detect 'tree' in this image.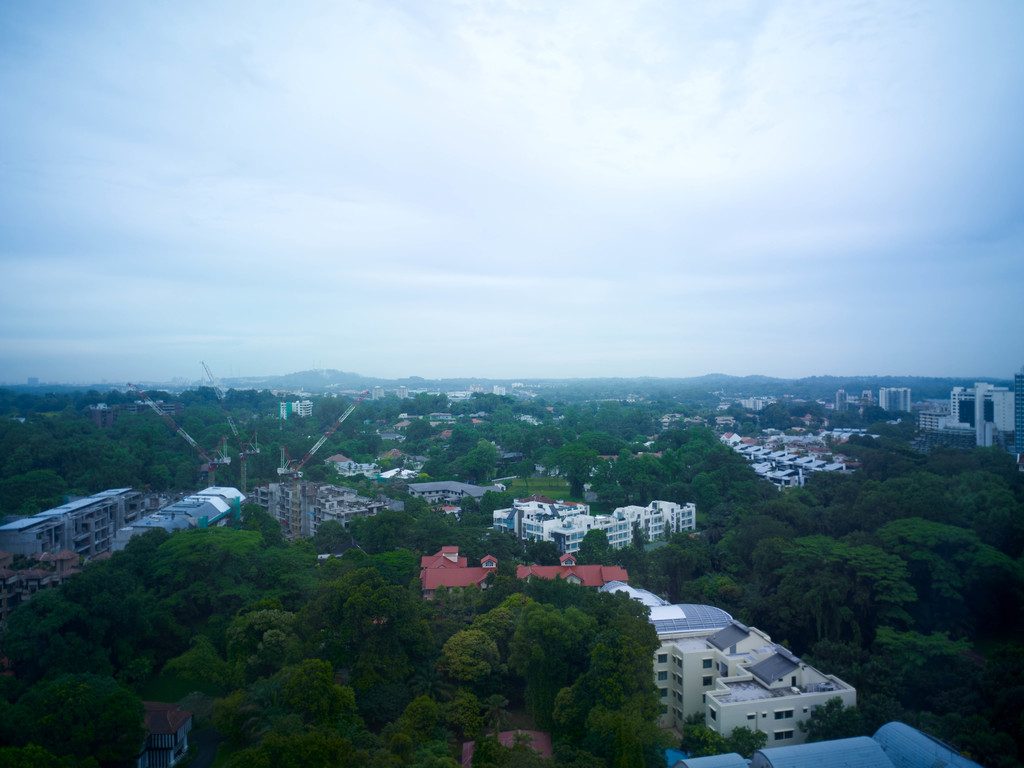
Detection: box=[138, 411, 169, 433].
